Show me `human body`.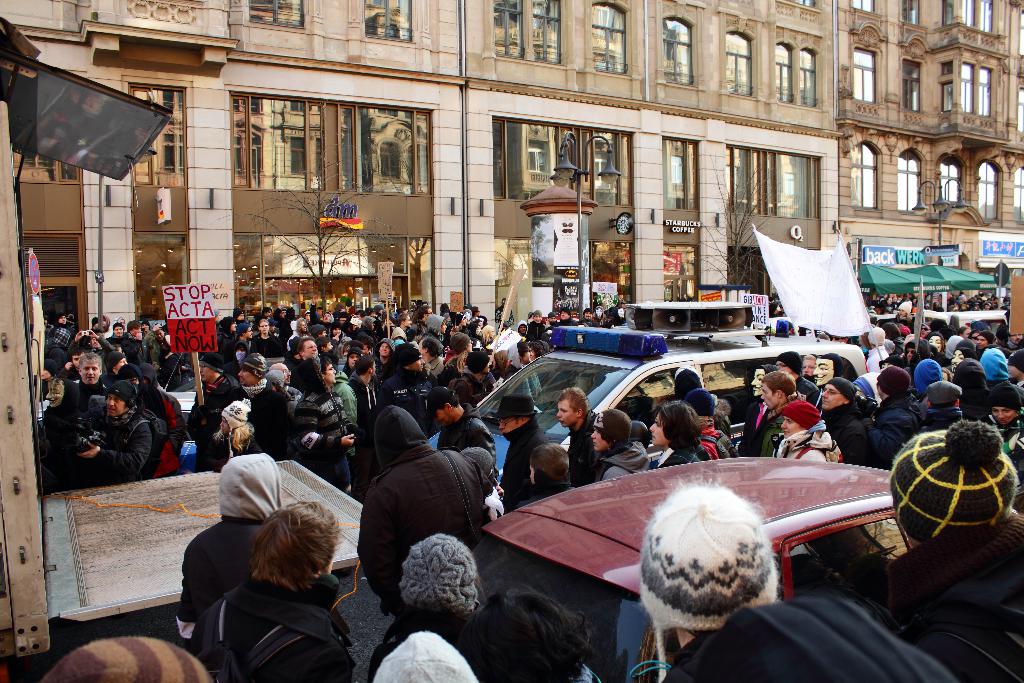
`human body` is here: x1=934, y1=536, x2=1023, y2=682.
